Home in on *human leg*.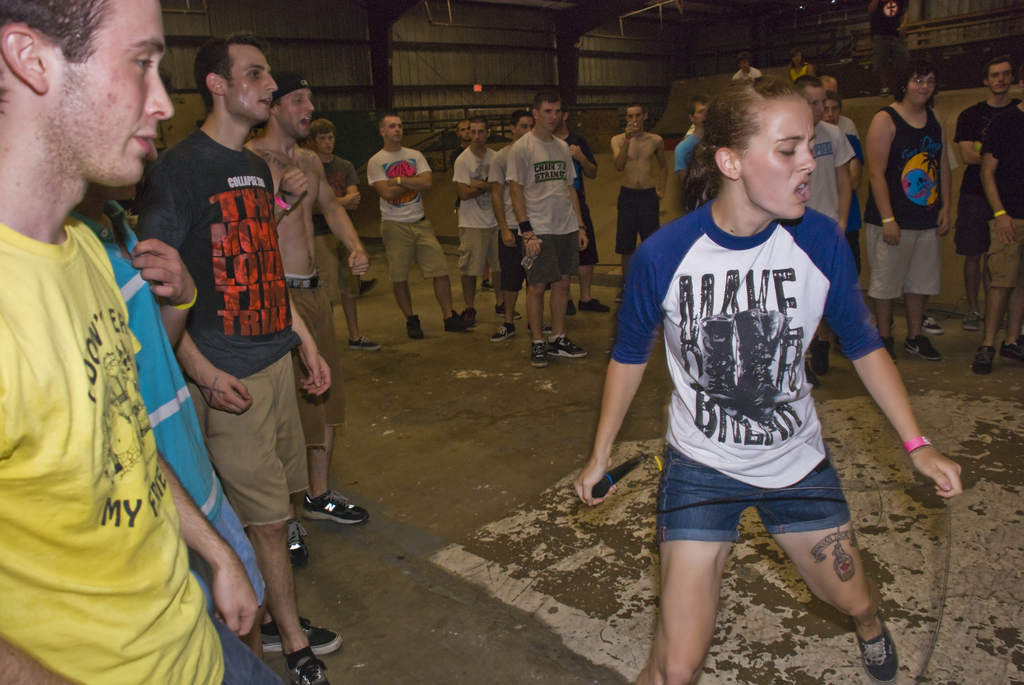
Homed in at box(307, 433, 367, 518).
